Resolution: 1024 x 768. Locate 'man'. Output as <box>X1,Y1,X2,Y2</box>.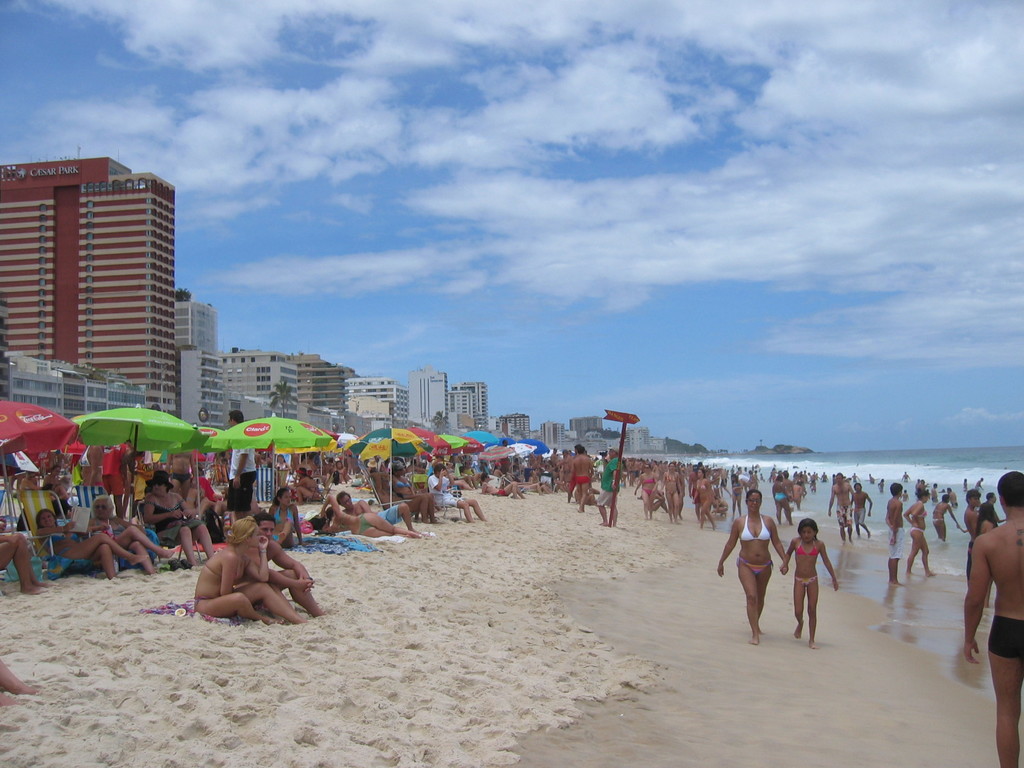
<box>561,449,575,477</box>.
